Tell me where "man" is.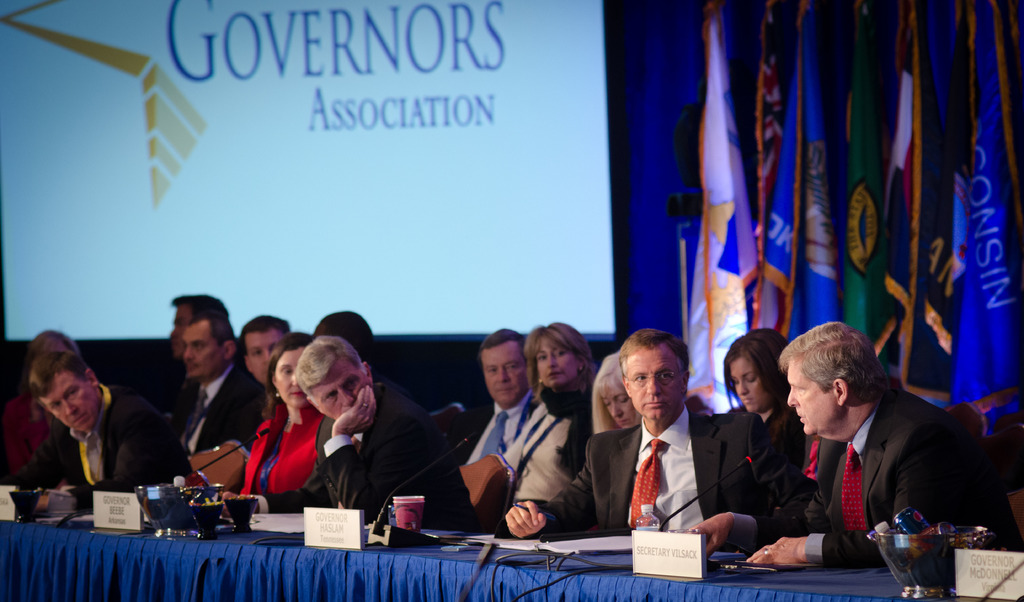
"man" is at x1=239, y1=310, x2=294, y2=385.
